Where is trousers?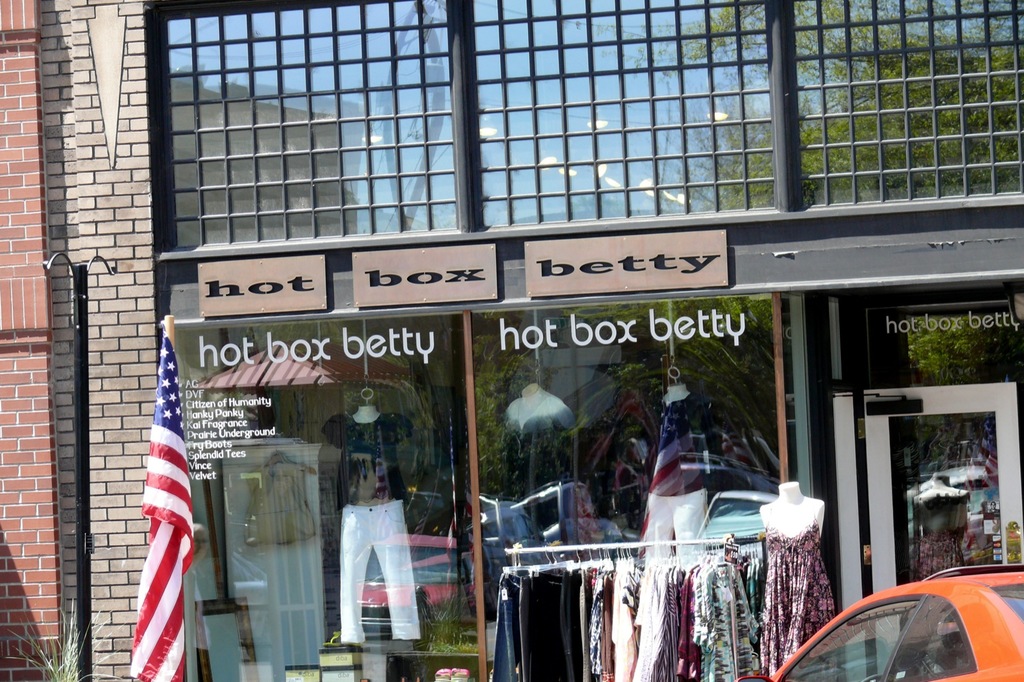
{"x1": 648, "y1": 492, "x2": 710, "y2": 559}.
